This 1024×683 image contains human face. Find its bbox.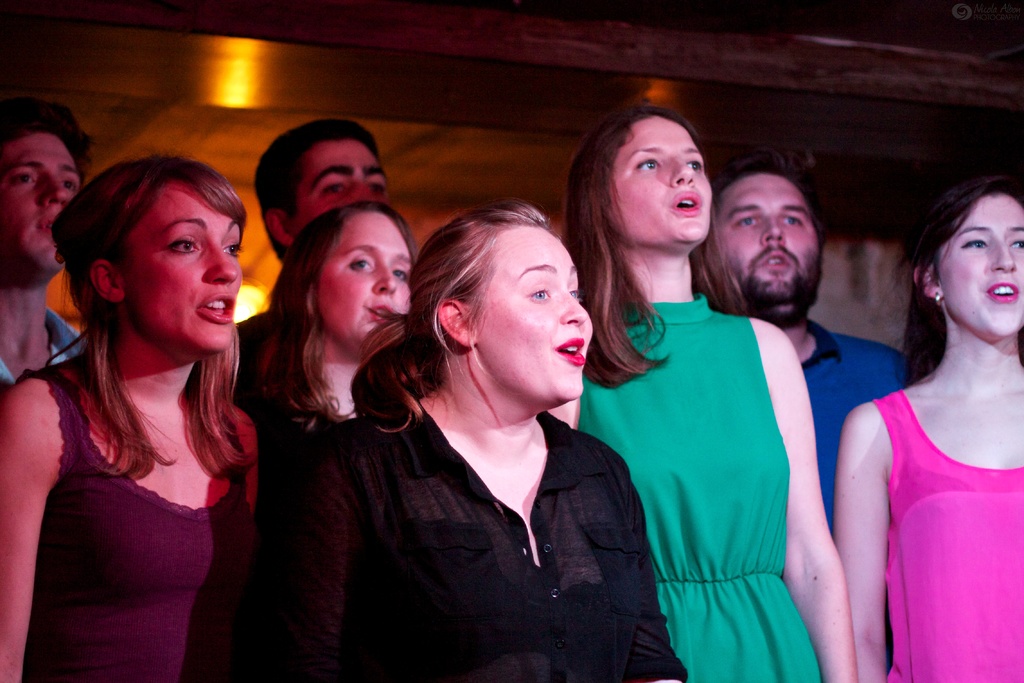
pyautogui.locateOnScreen(110, 179, 243, 347).
